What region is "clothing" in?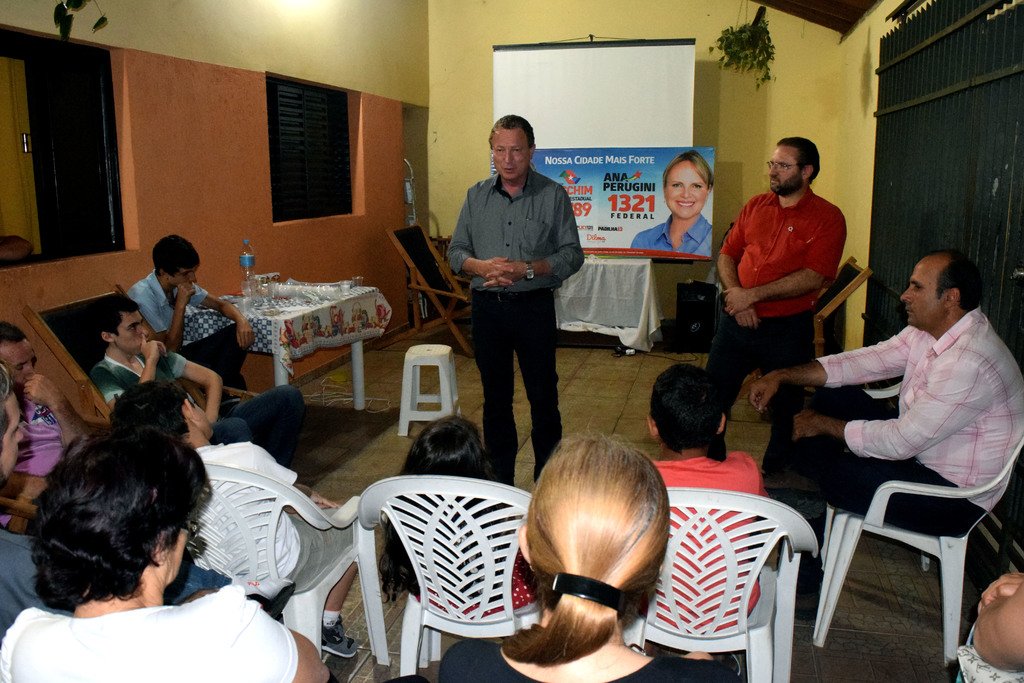
[left=959, top=616, right=1023, bottom=682].
